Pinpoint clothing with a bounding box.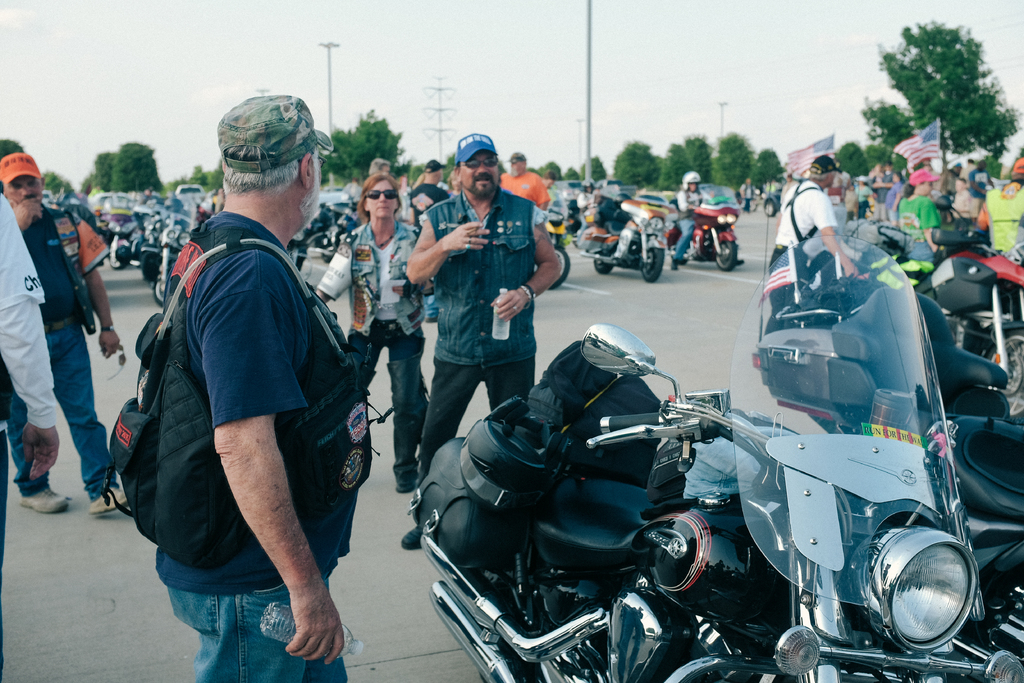
bbox=[138, 210, 369, 588].
